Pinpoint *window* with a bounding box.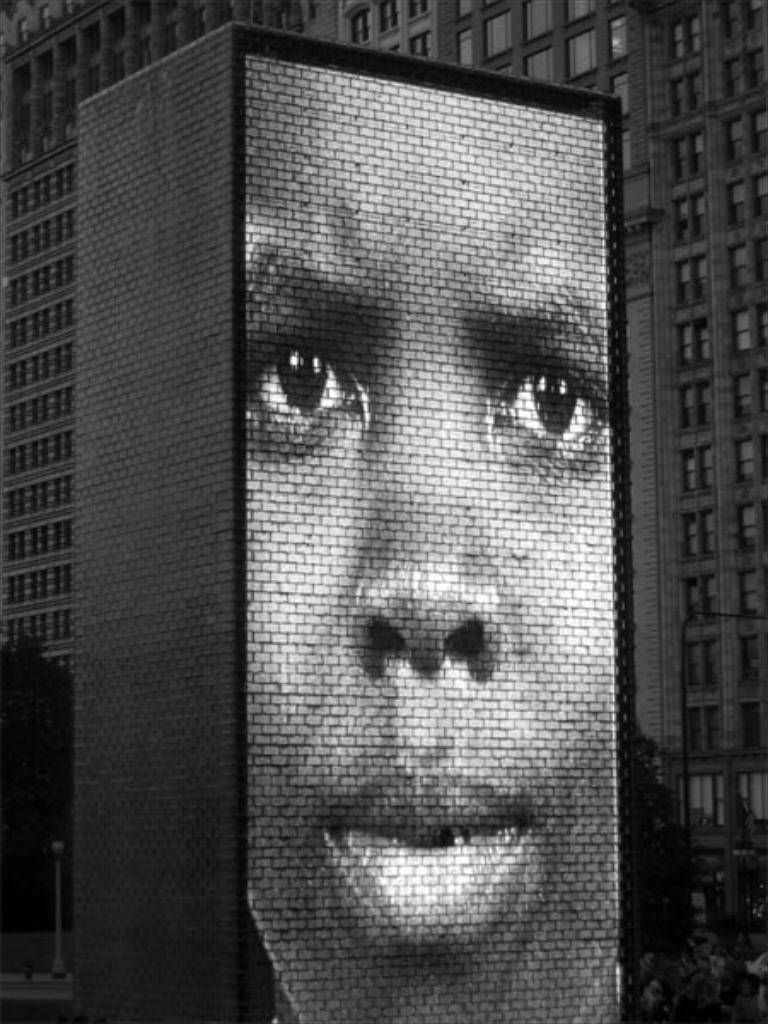
box=[625, 109, 645, 169].
